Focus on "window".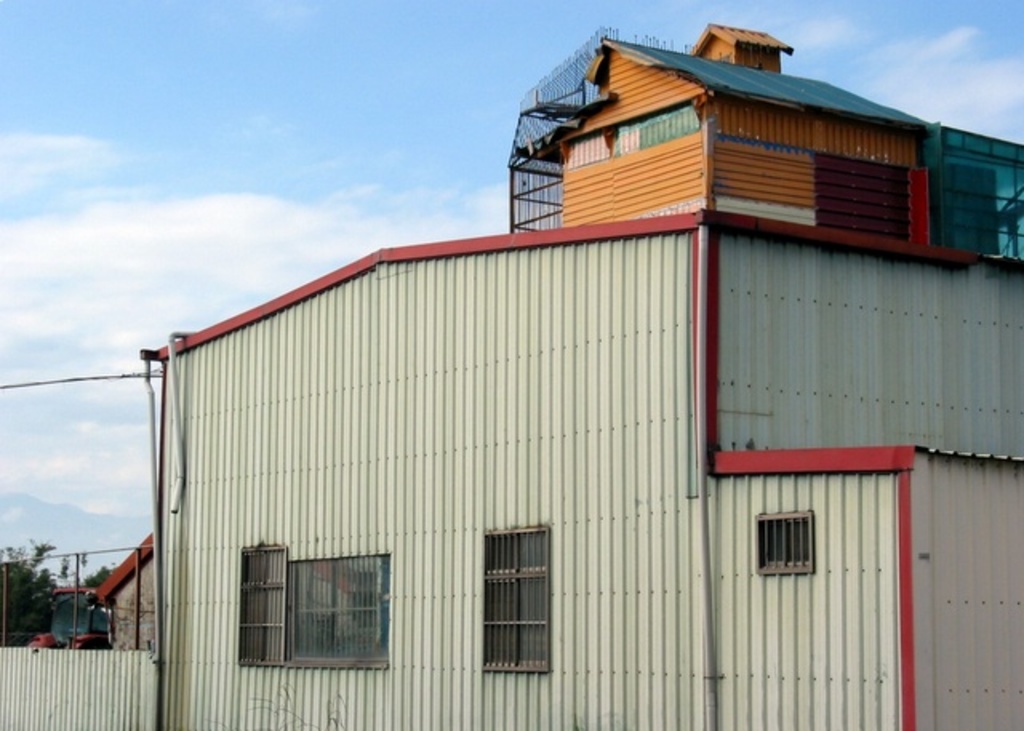
Focused at pyautogui.locateOnScreen(758, 507, 811, 571).
